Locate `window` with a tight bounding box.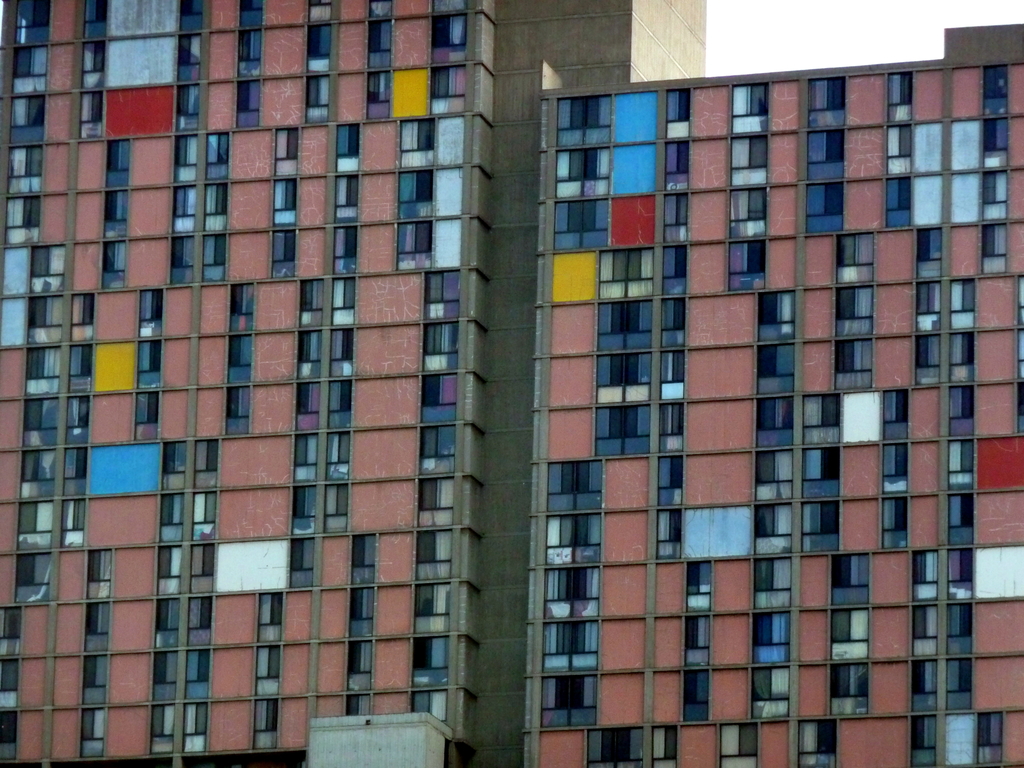
box(14, 100, 44, 142).
